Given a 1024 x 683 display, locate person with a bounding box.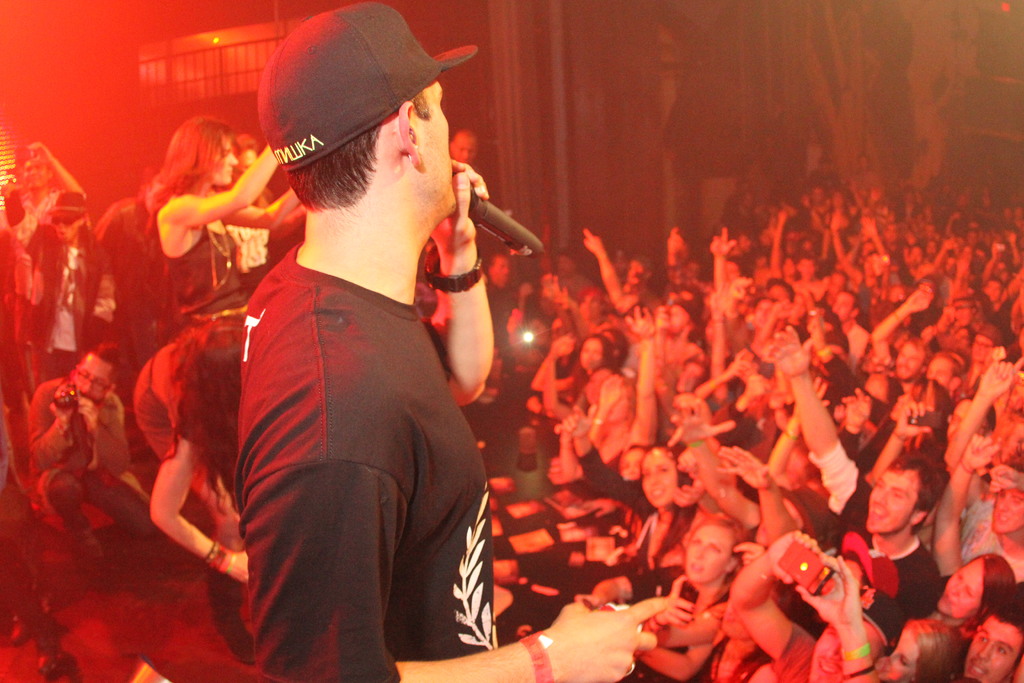
Located: <box>127,306,252,670</box>.
